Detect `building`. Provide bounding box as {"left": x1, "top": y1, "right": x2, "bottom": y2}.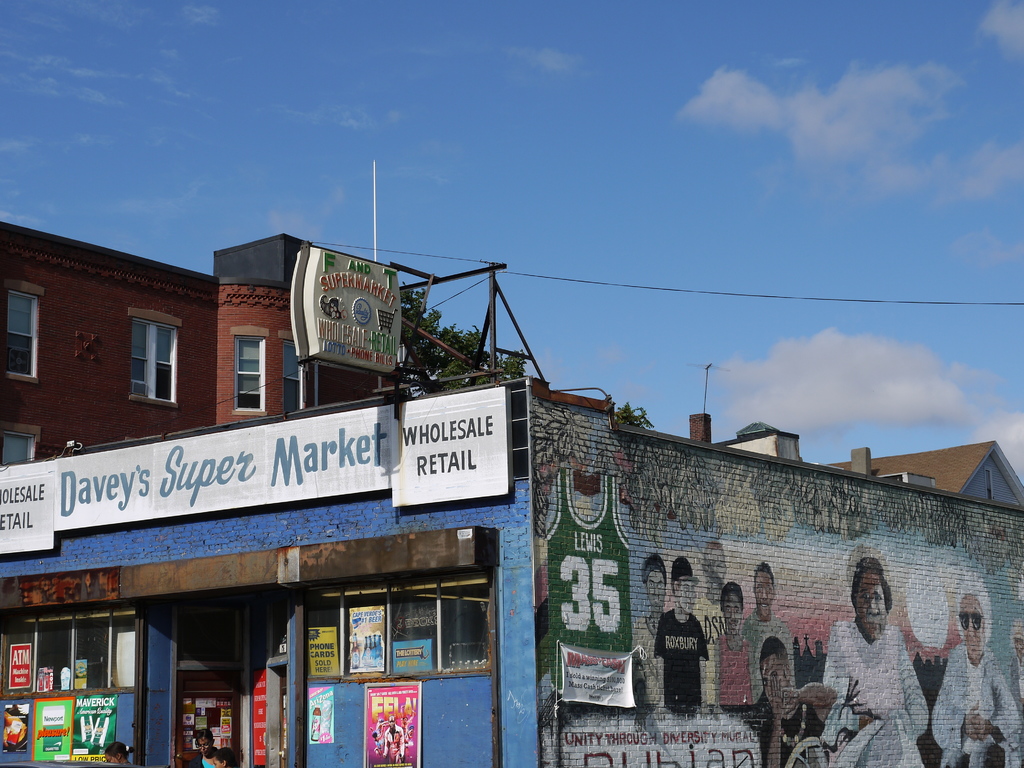
{"left": 0, "top": 374, "right": 1023, "bottom": 767}.
